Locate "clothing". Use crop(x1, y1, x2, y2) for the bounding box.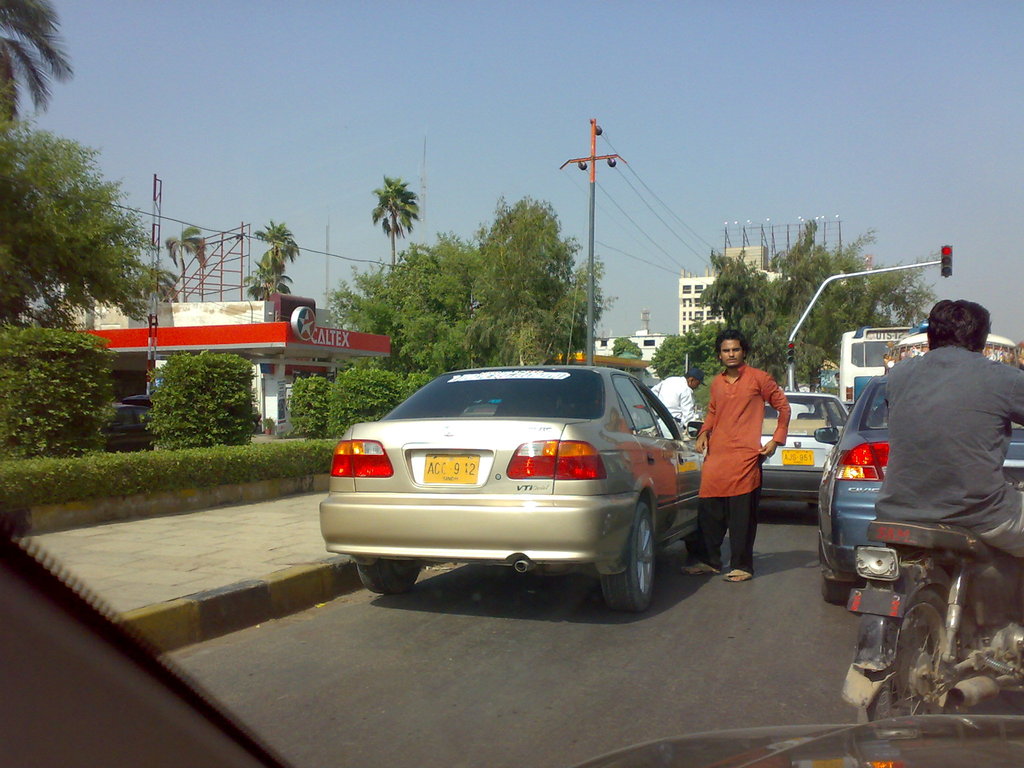
crop(884, 346, 1023, 569).
